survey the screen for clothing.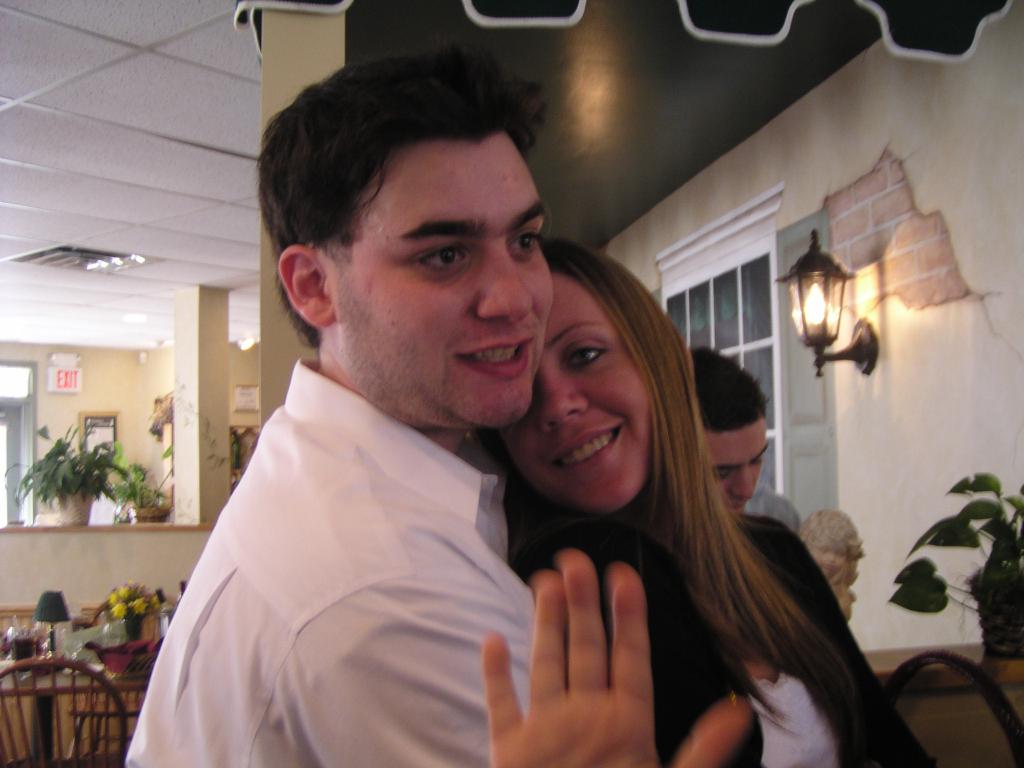
Survey found: (103,307,586,767).
